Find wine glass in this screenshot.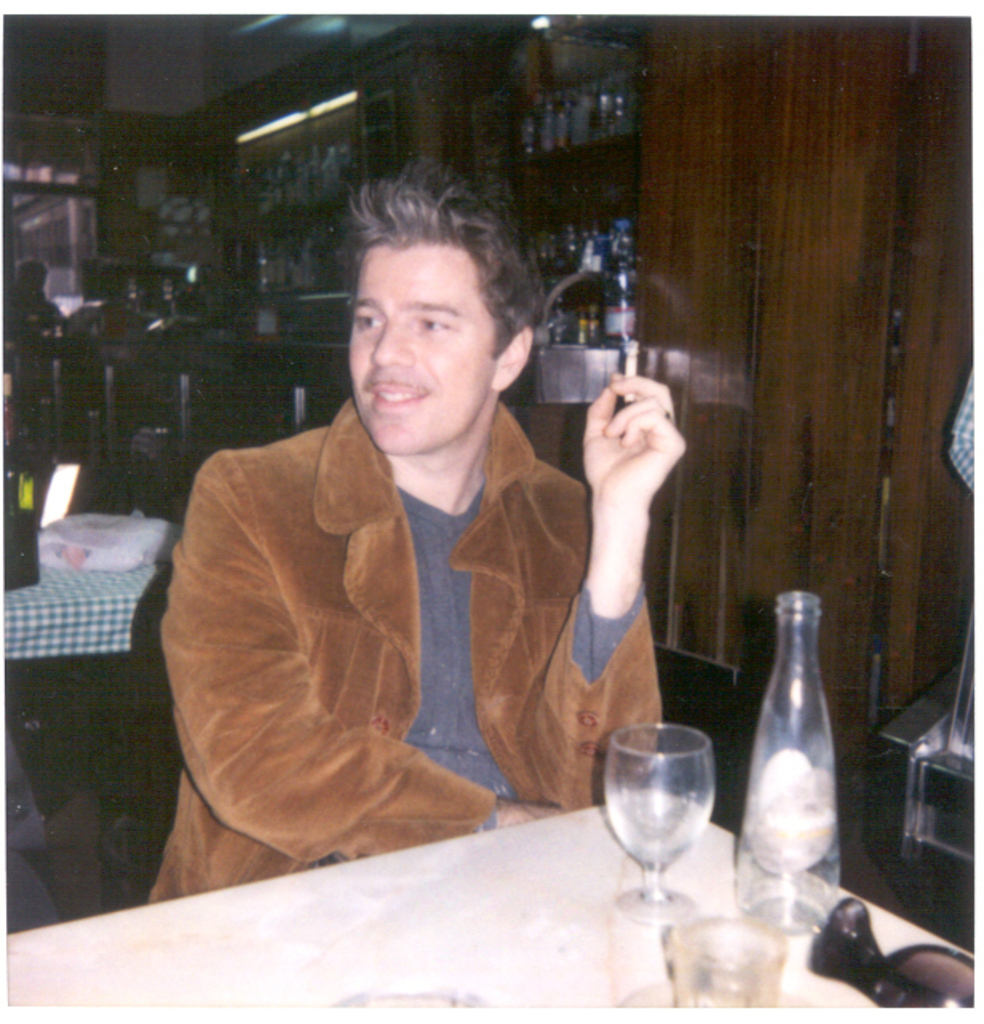
The bounding box for wine glass is detection(604, 716, 712, 927).
